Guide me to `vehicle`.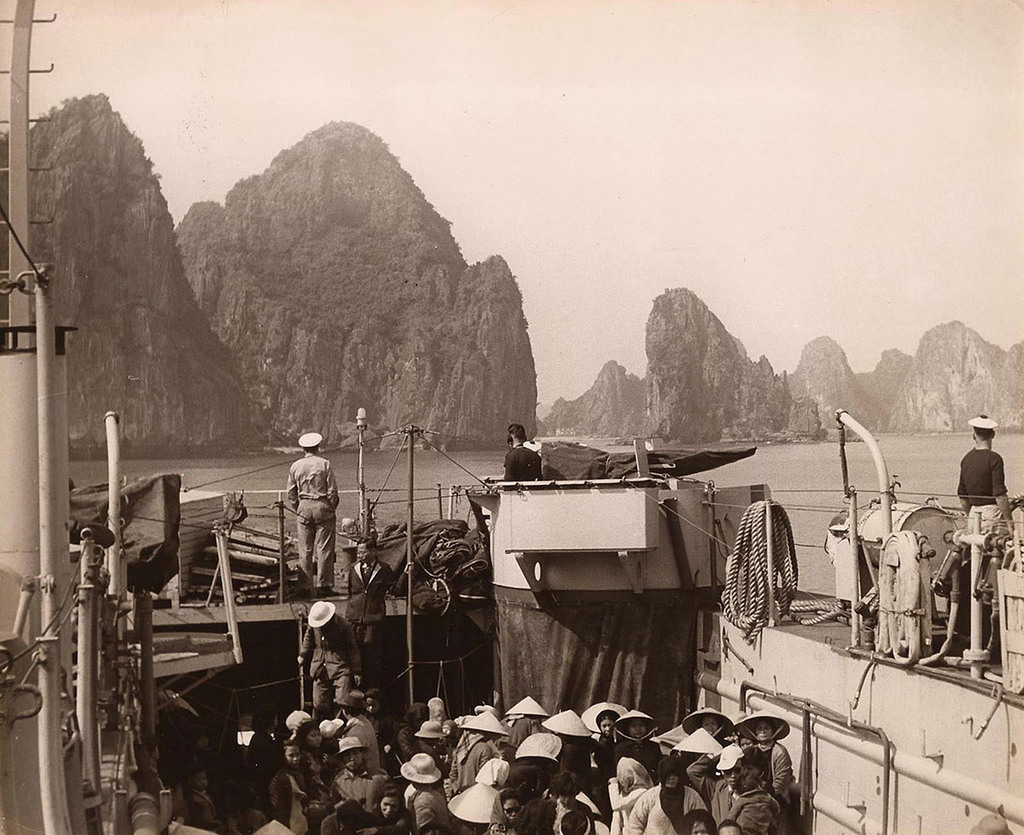
Guidance: [0, 0, 1023, 834].
